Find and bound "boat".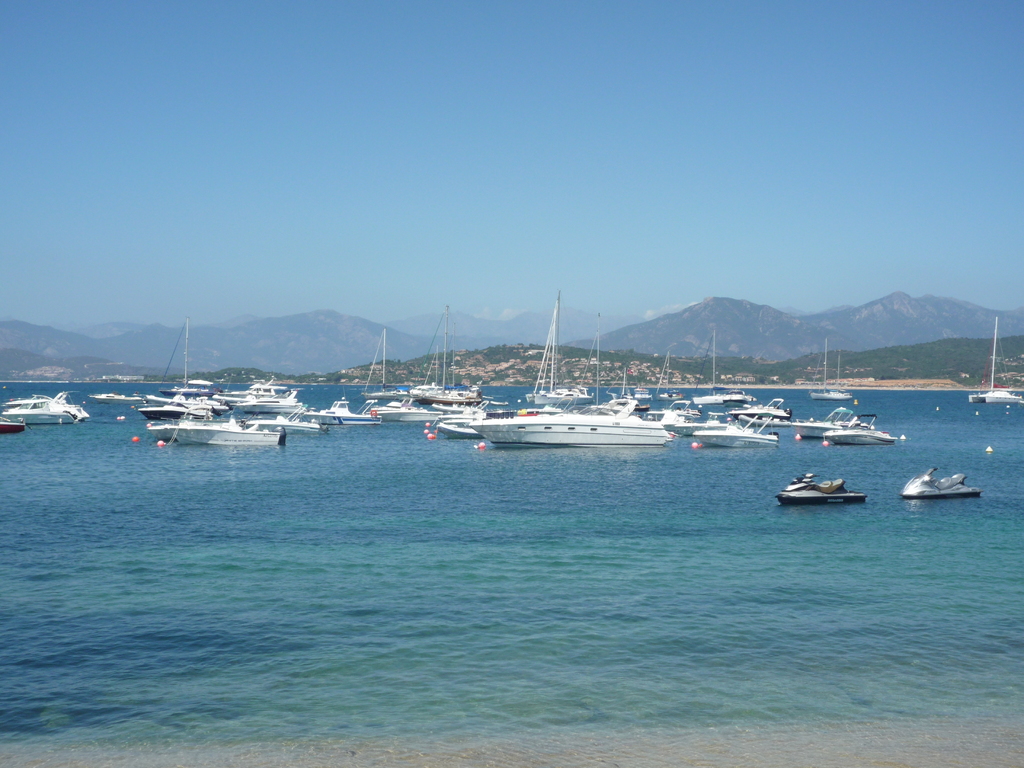
Bound: left=0, top=389, right=95, bottom=430.
